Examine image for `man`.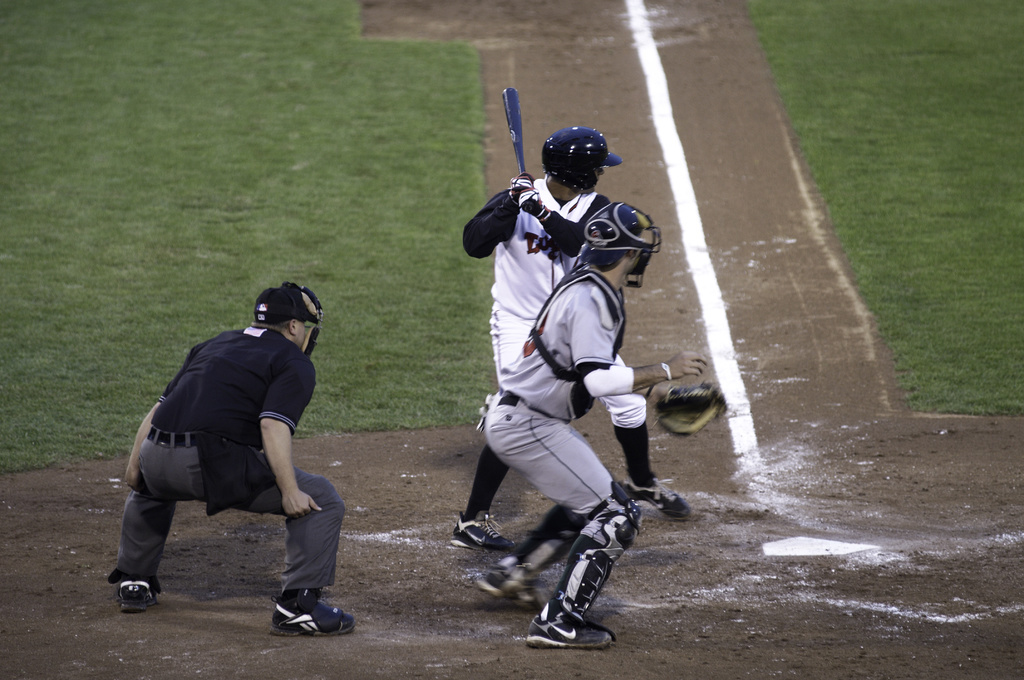
Examination result: {"x1": 480, "y1": 204, "x2": 712, "y2": 635}.
